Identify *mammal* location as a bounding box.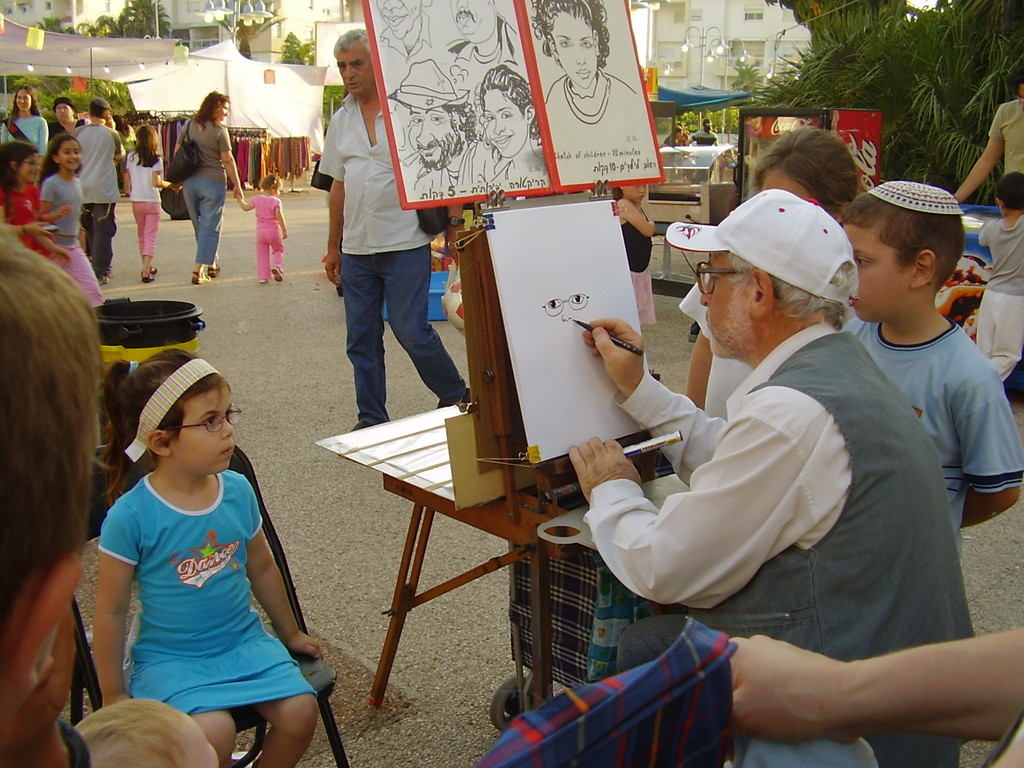
147:82:232:279.
